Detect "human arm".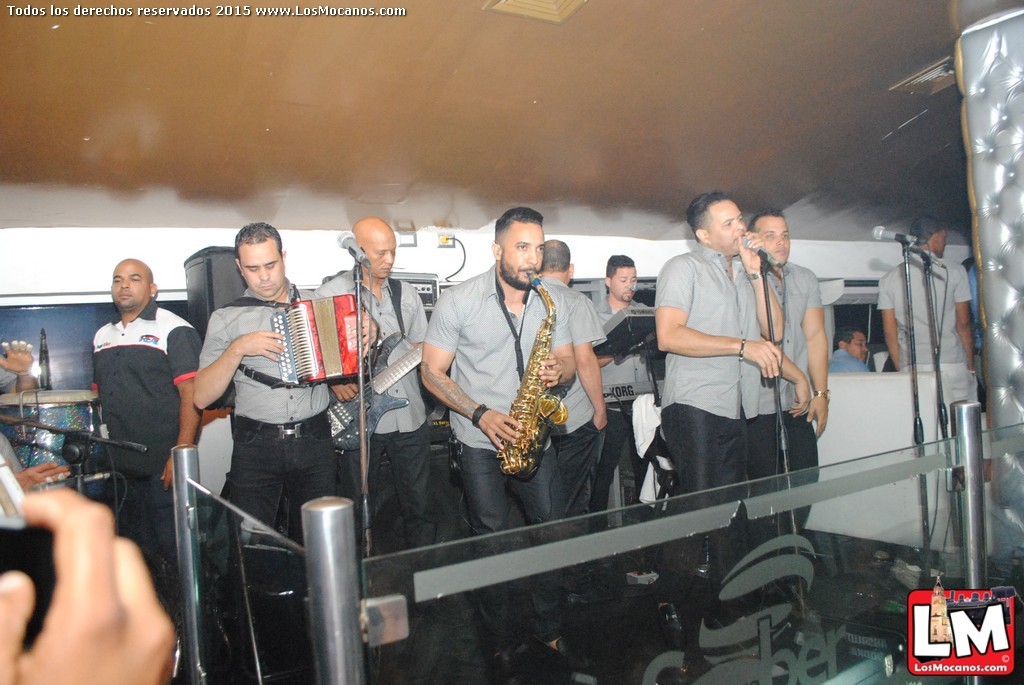
Detected at bbox=[161, 320, 202, 492].
